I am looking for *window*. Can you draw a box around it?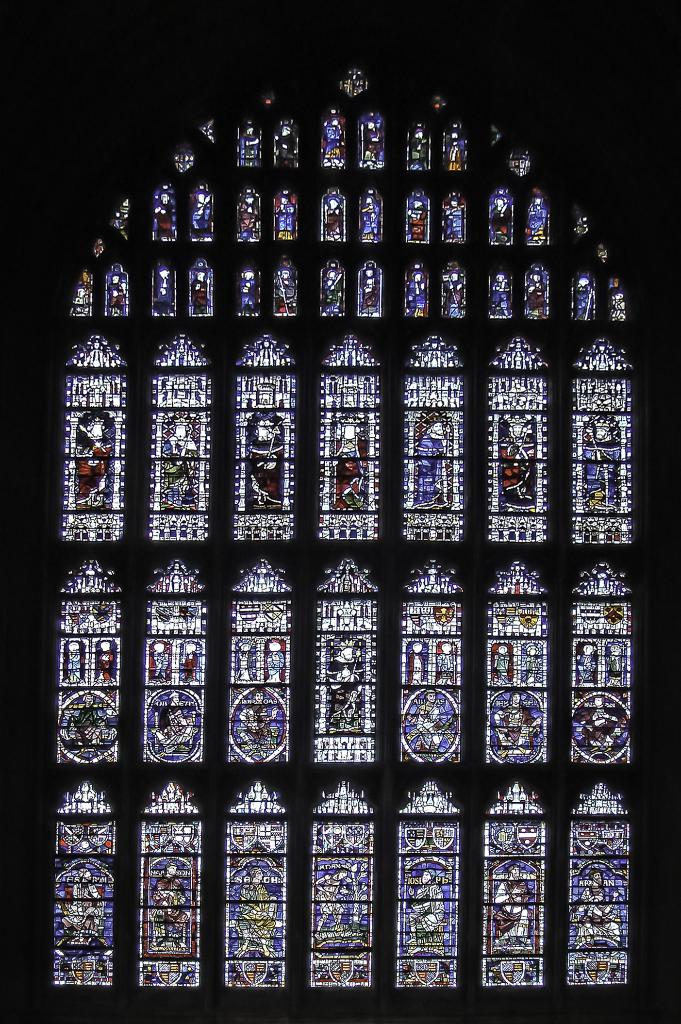
Sure, the bounding box is BBox(238, 116, 264, 164).
